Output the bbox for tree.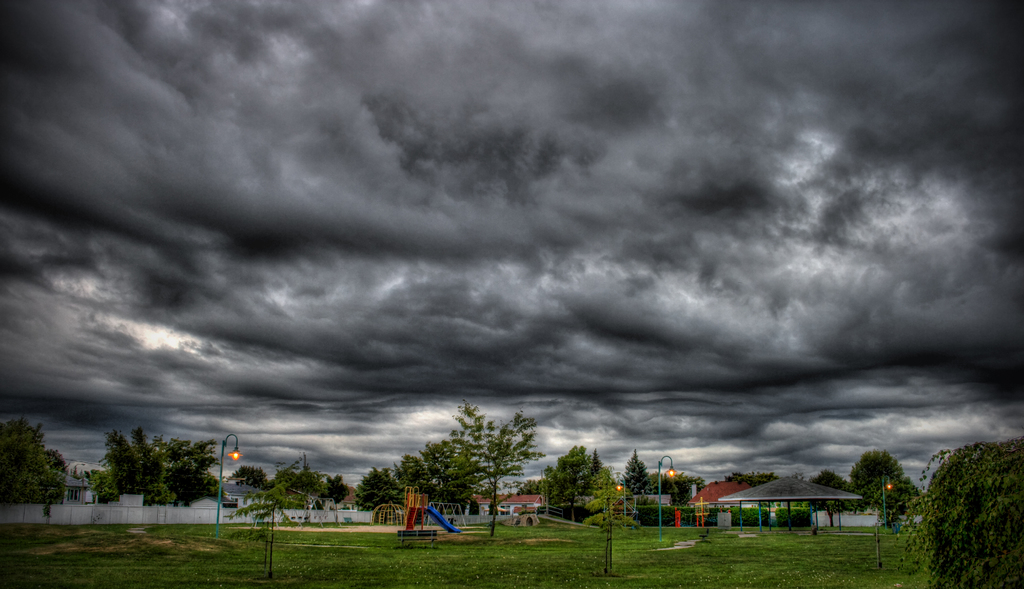
left=1, top=422, right=68, bottom=502.
